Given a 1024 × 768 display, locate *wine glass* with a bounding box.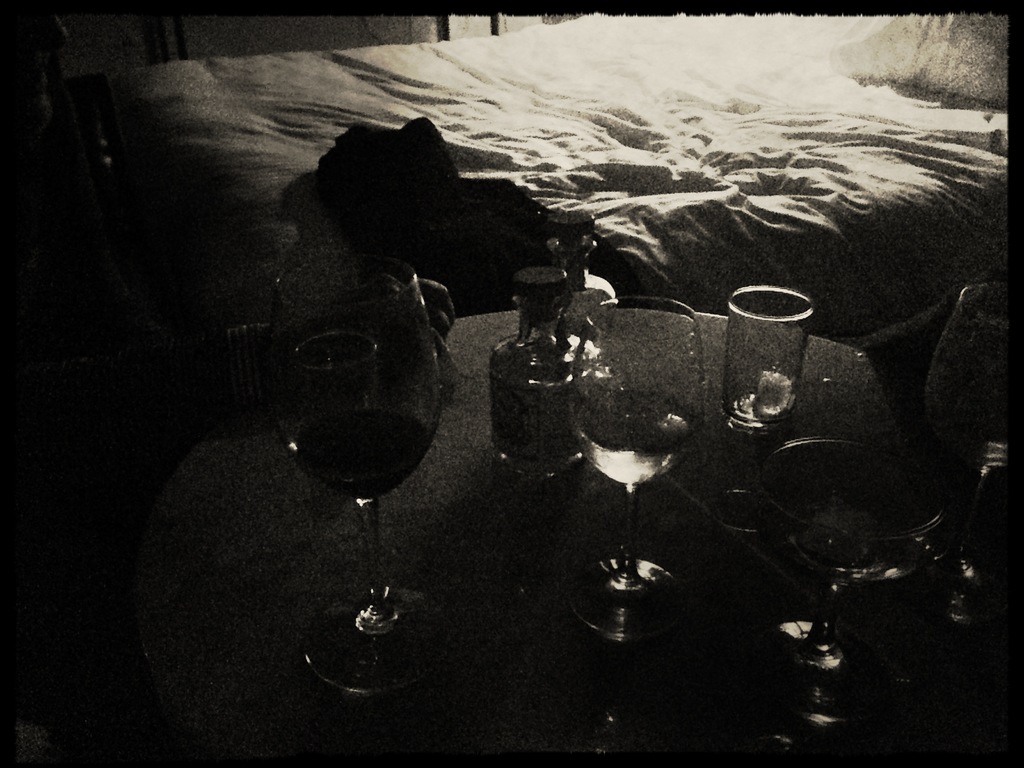
Located: box(275, 253, 436, 678).
